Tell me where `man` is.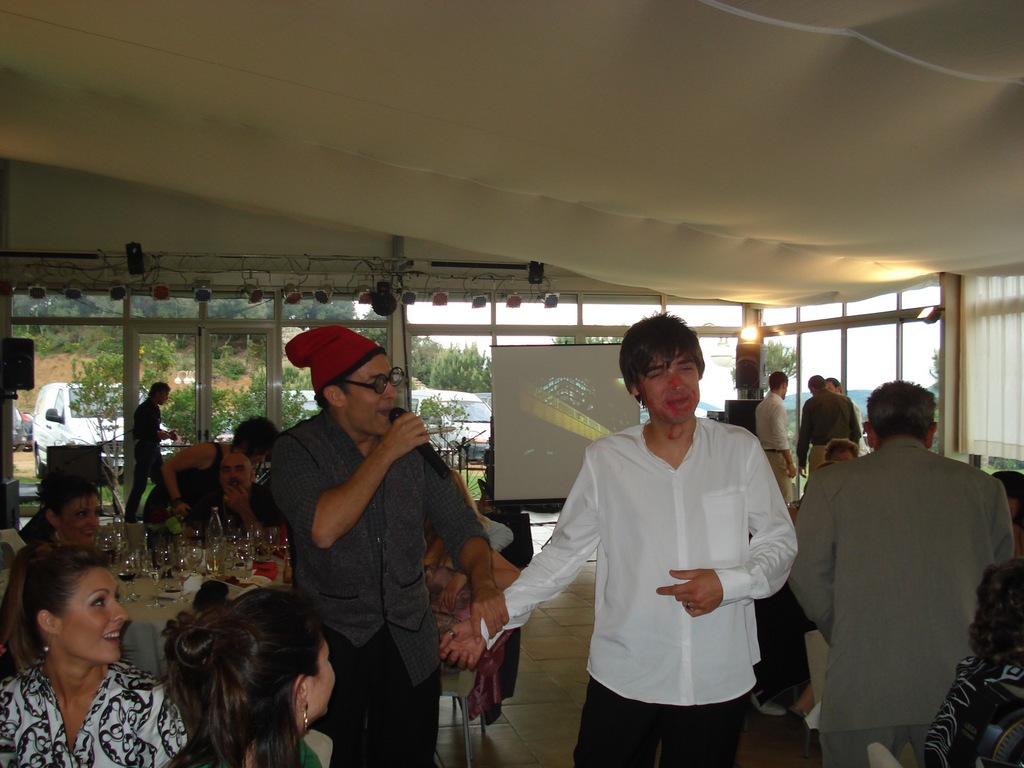
`man` is at <bbox>126, 379, 181, 523</bbox>.
